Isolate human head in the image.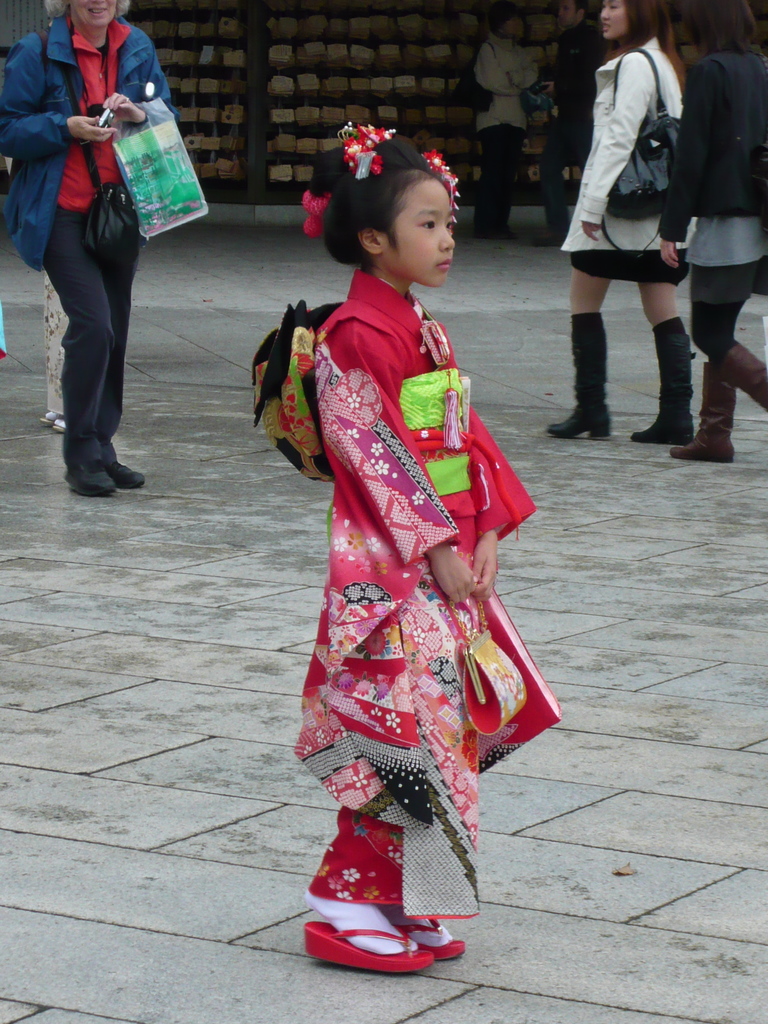
Isolated region: region(326, 136, 476, 279).
